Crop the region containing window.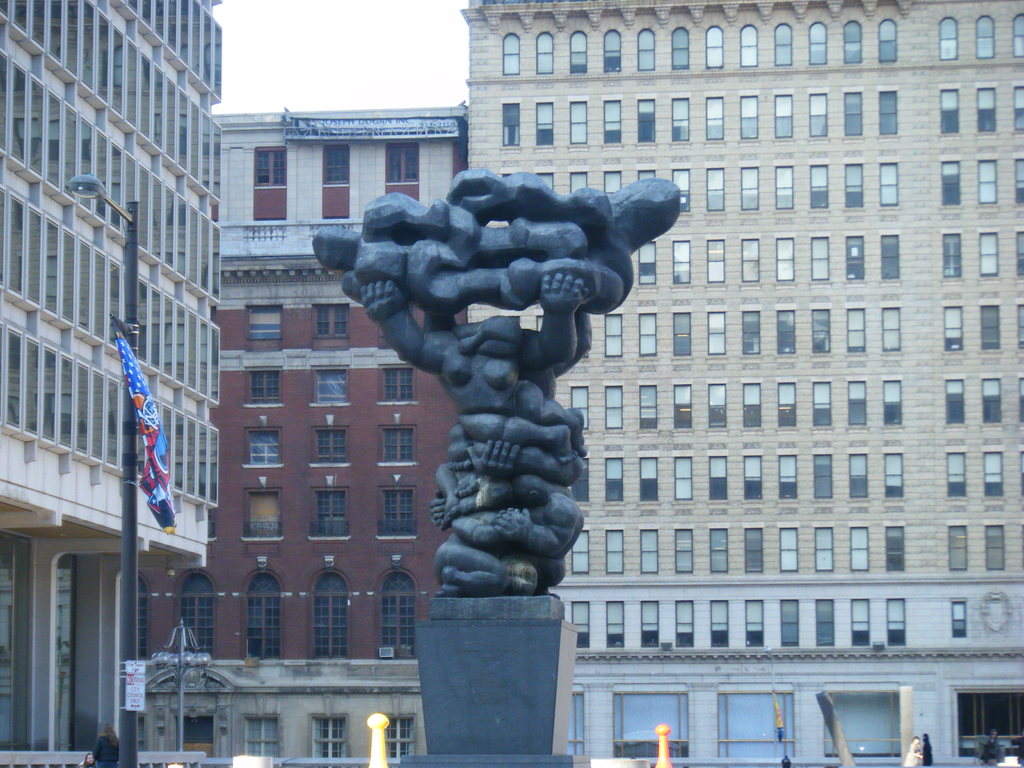
Crop region: crop(847, 445, 872, 504).
